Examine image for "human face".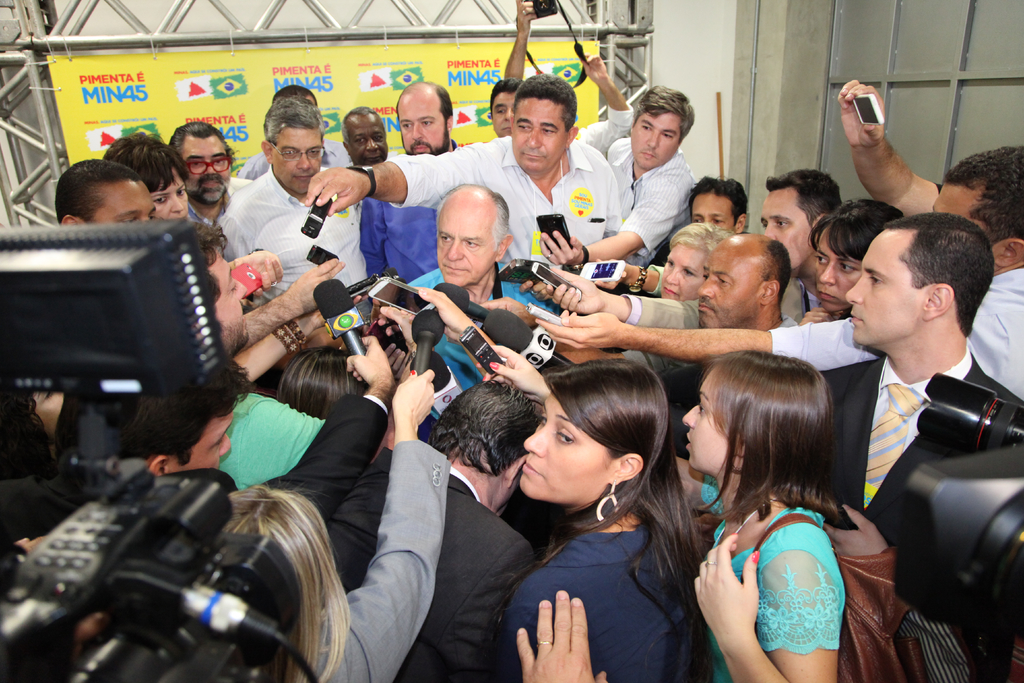
Examination result: (697, 239, 762, 327).
